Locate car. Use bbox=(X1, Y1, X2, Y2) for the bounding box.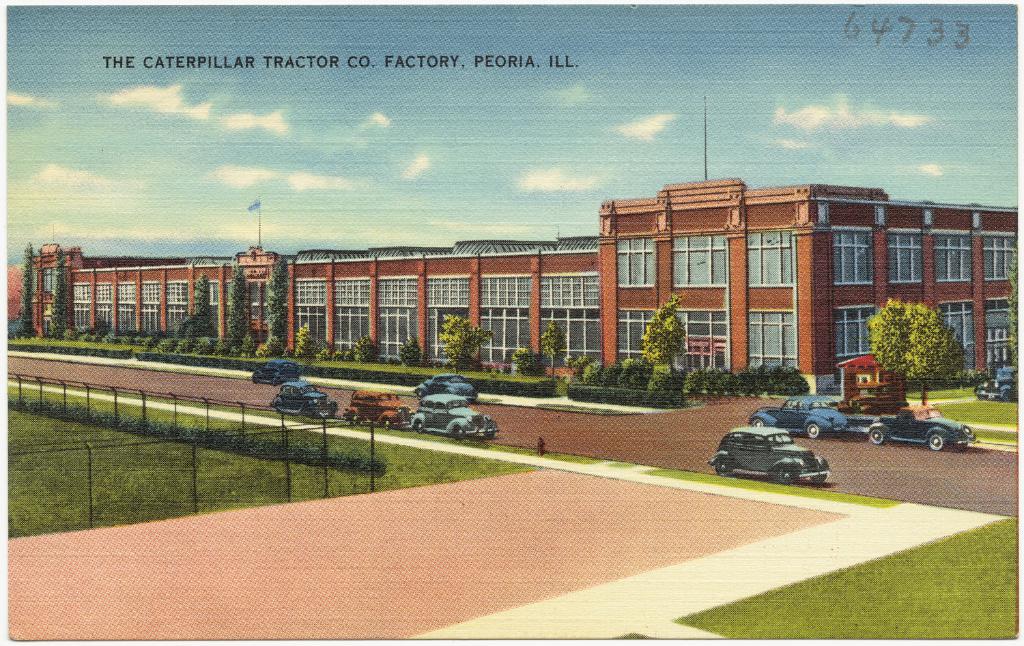
bbox=(345, 386, 414, 433).
